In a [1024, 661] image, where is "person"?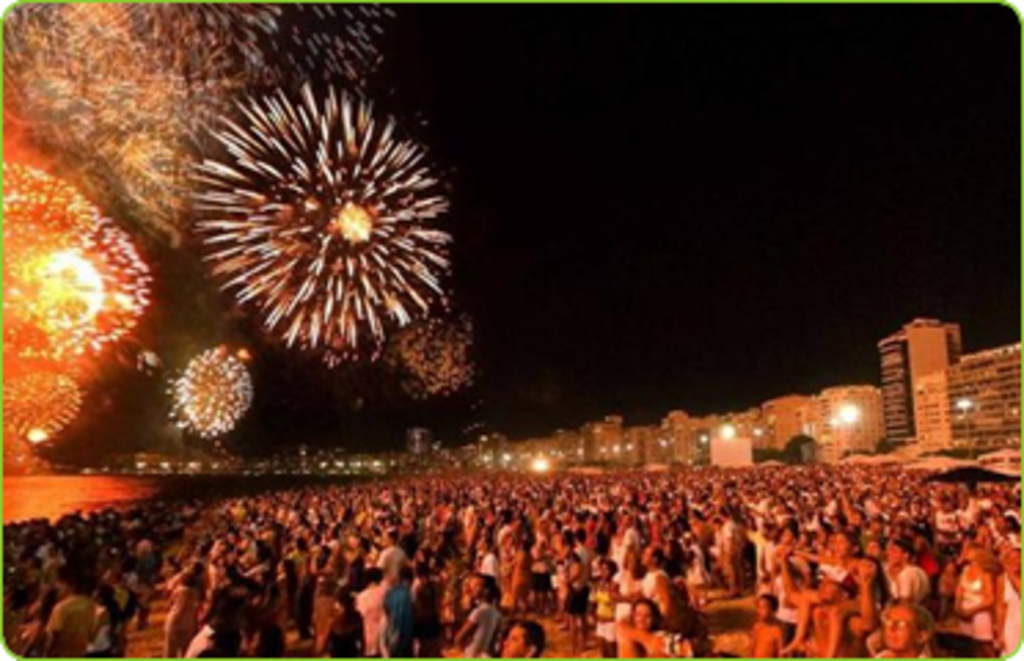
380:556:421:655.
